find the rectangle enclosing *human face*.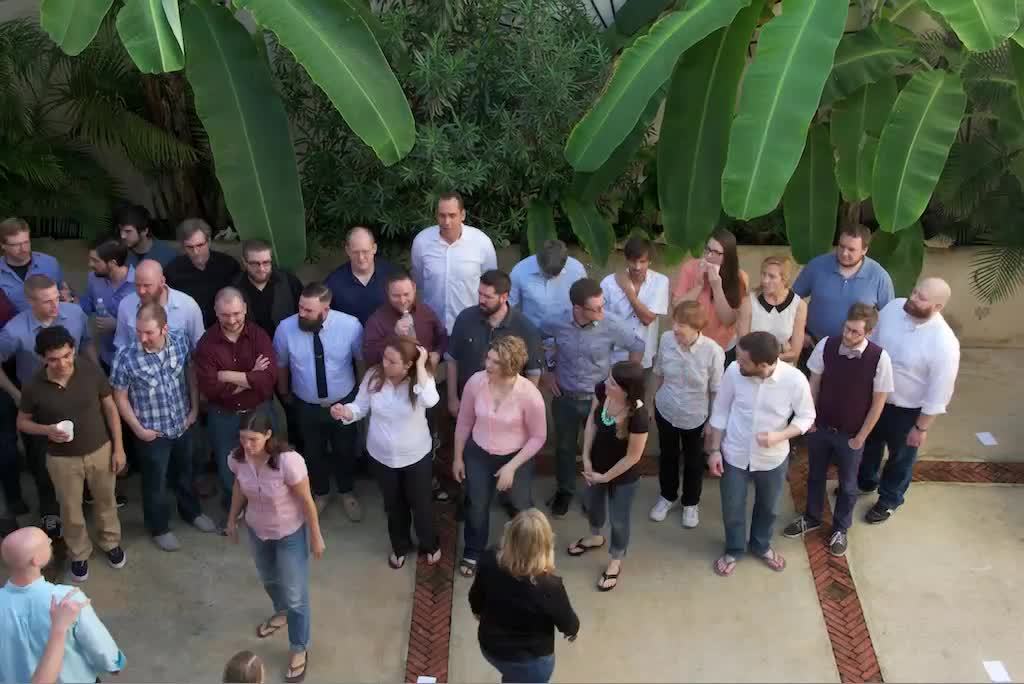
box(837, 227, 862, 267).
